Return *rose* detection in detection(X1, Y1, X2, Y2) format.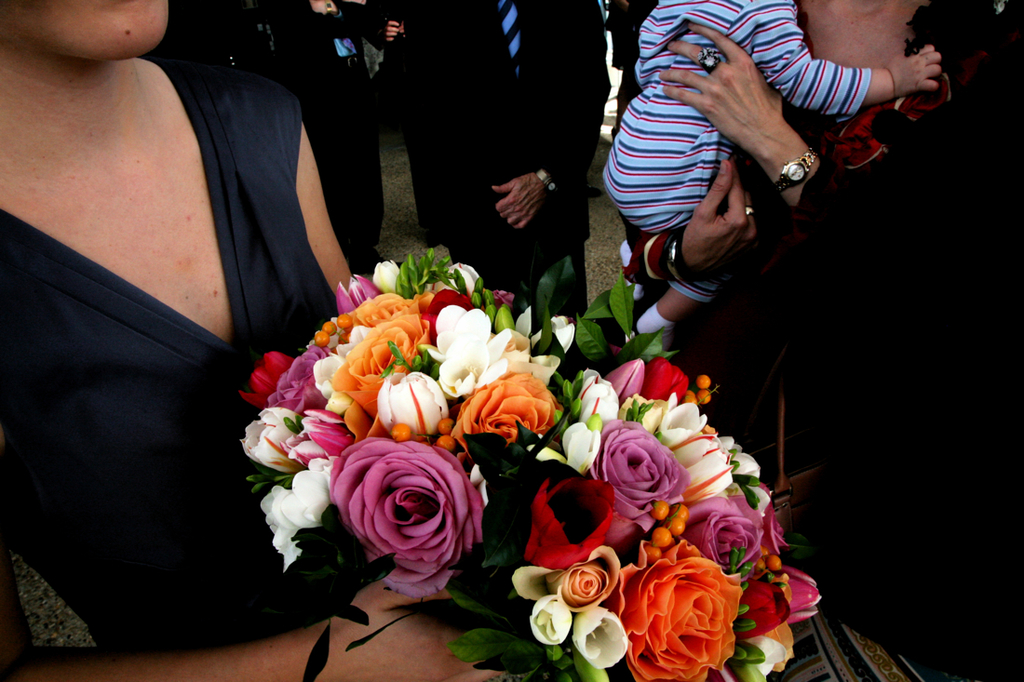
detection(267, 347, 330, 415).
